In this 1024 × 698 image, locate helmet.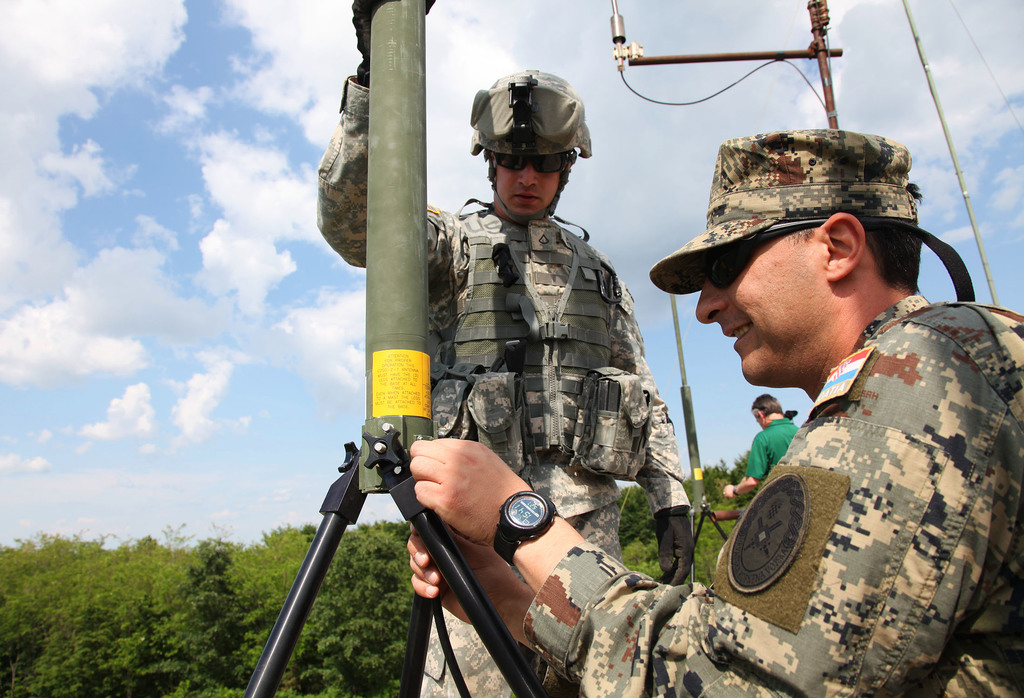
Bounding box: [x1=468, y1=66, x2=598, y2=221].
